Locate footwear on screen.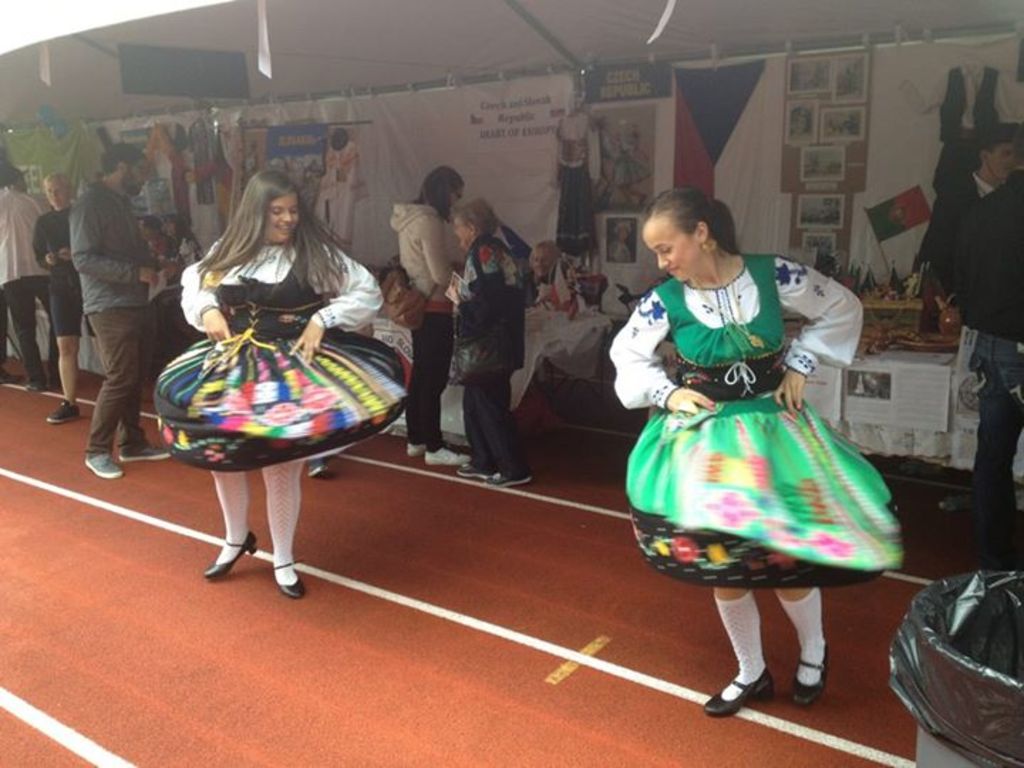
On screen at select_region(43, 397, 82, 425).
